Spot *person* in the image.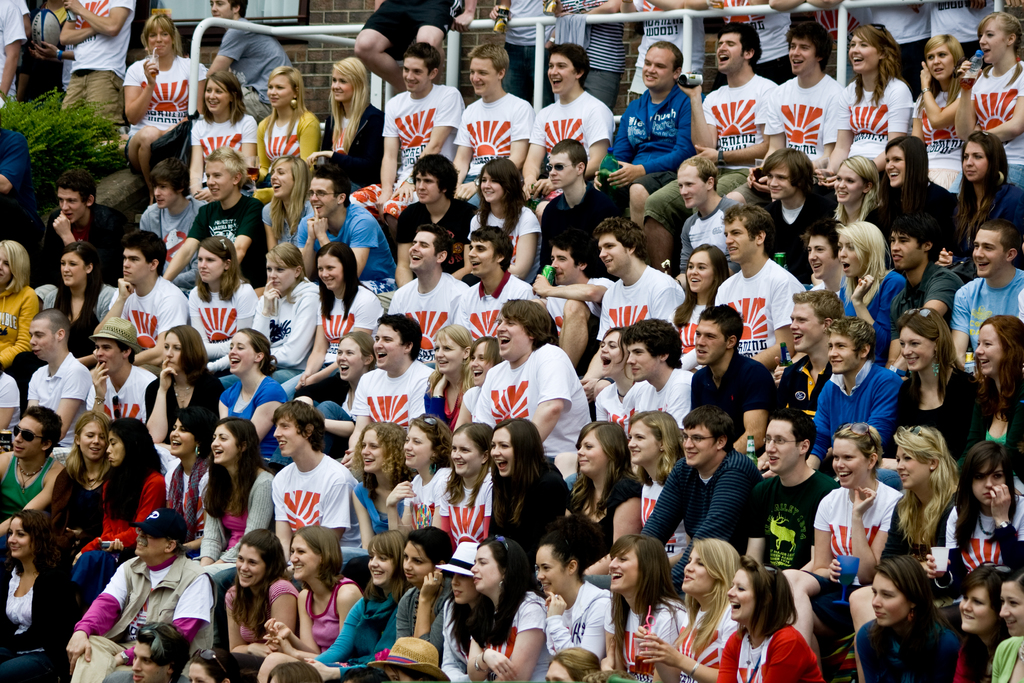
*person* found at Rect(803, 415, 900, 627).
